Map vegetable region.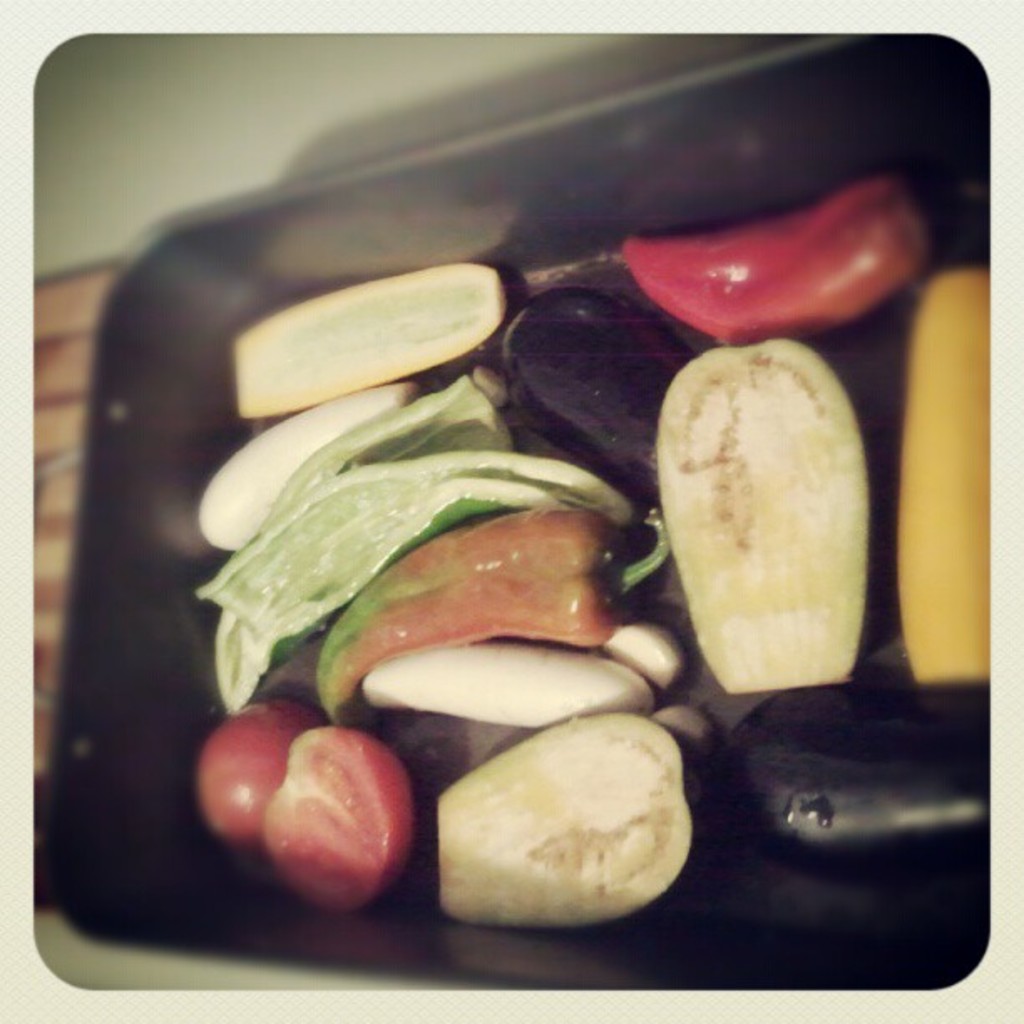
Mapped to select_region(646, 333, 887, 686).
